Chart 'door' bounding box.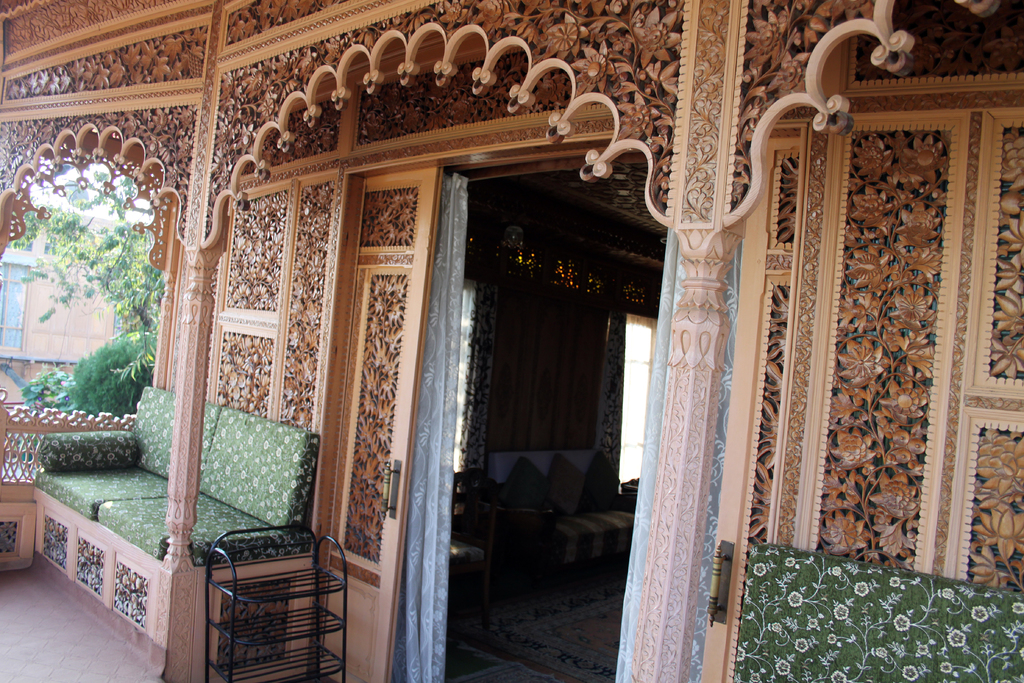
Charted: [335,169,444,682].
